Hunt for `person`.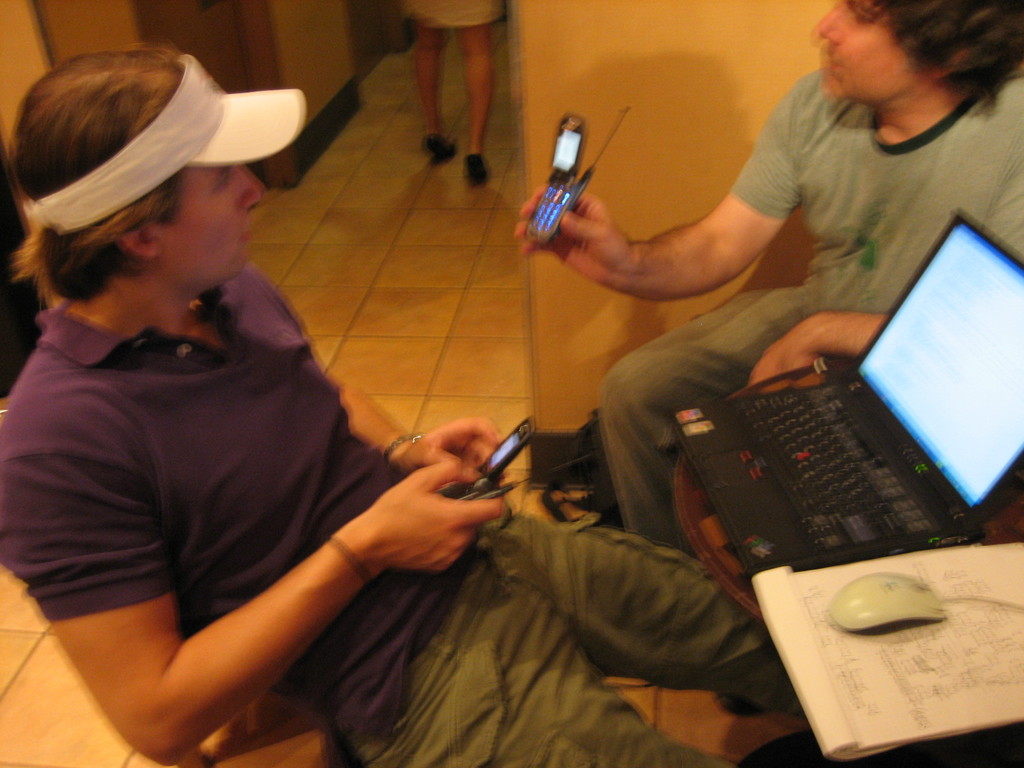
Hunted down at {"x1": 402, "y1": 0, "x2": 508, "y2": 179}.
